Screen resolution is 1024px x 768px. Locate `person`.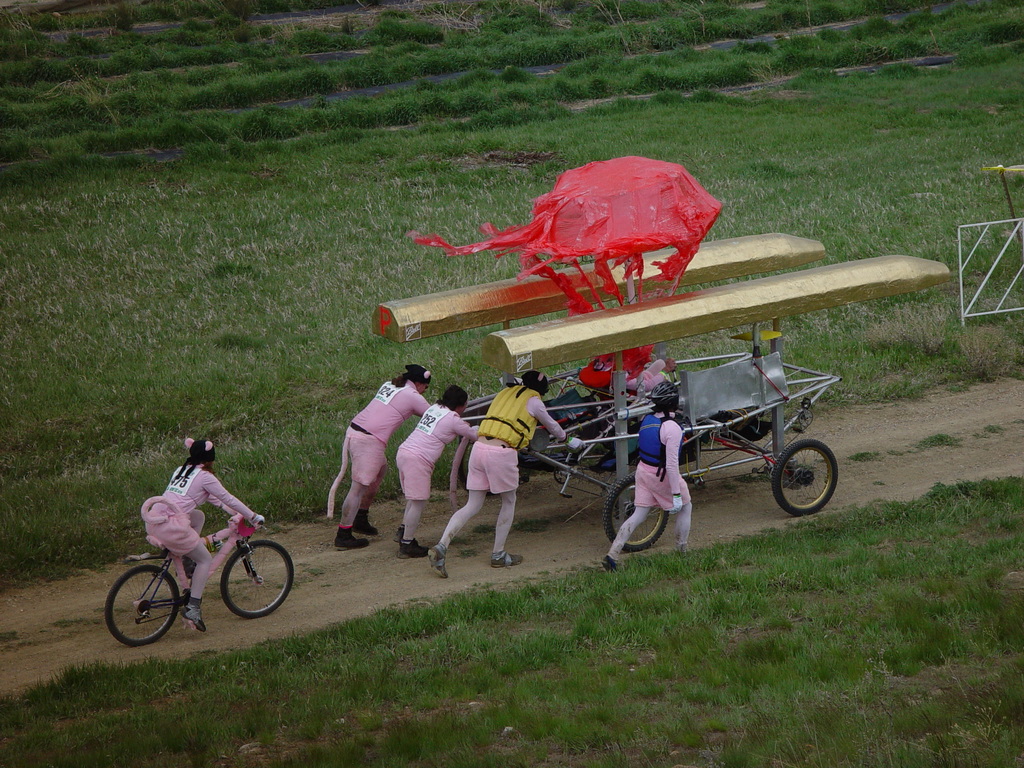
locate(600, 379, 694, 573).
